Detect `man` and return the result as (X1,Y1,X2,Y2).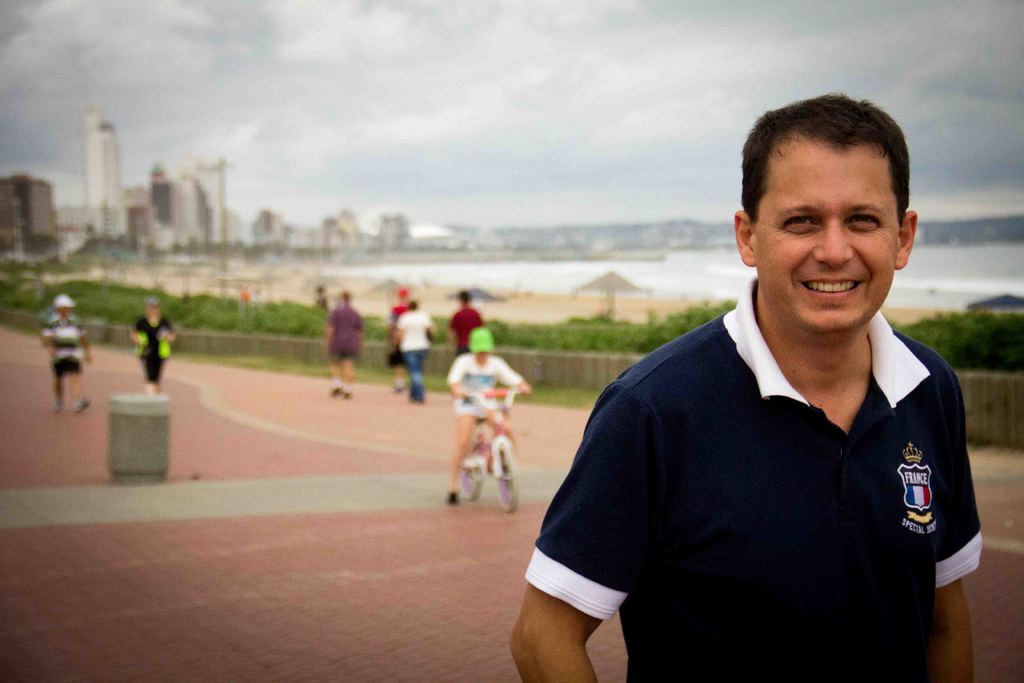
(129,298,181,396).
